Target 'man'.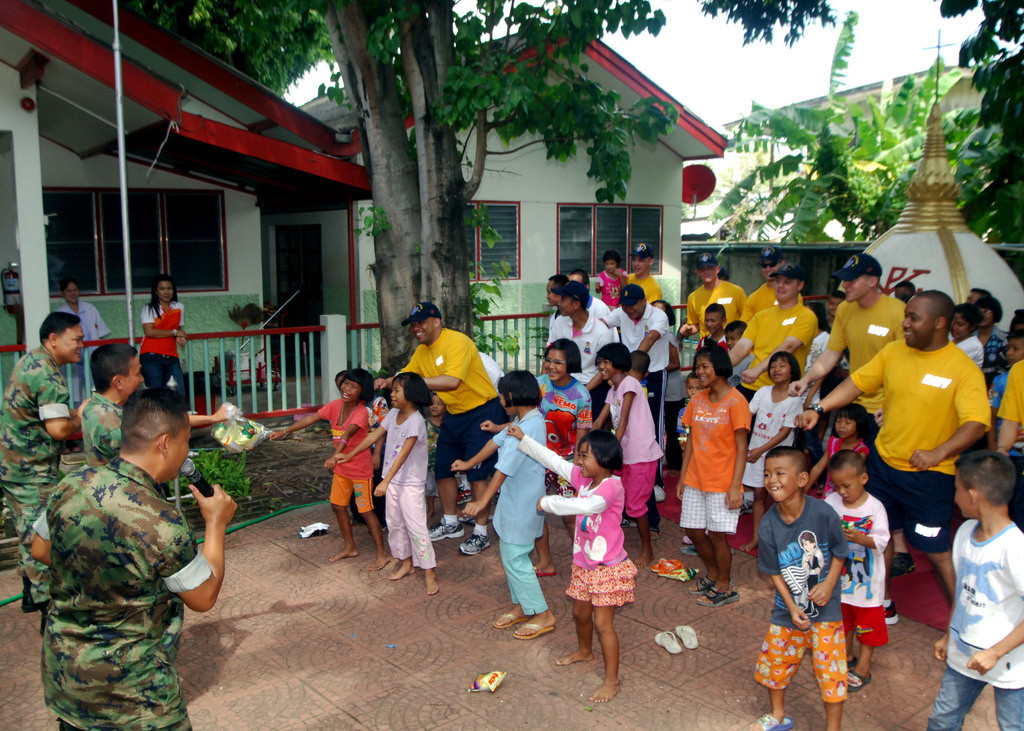
Target region: <bbox>0, 312, 89, 615</bbox>.
